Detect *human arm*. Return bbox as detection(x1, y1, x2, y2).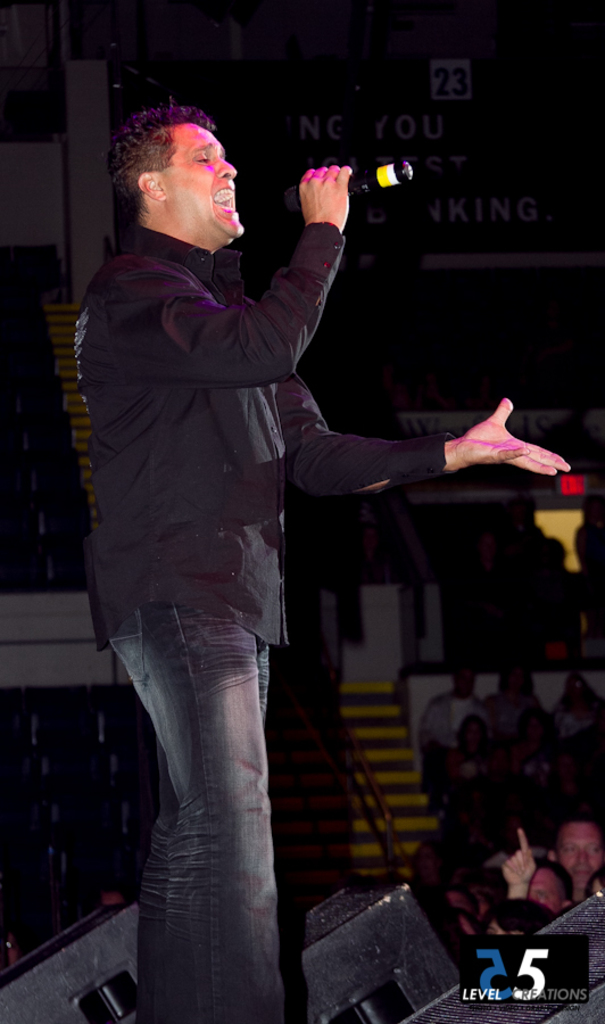
detection(233, 296, 570, 502).
